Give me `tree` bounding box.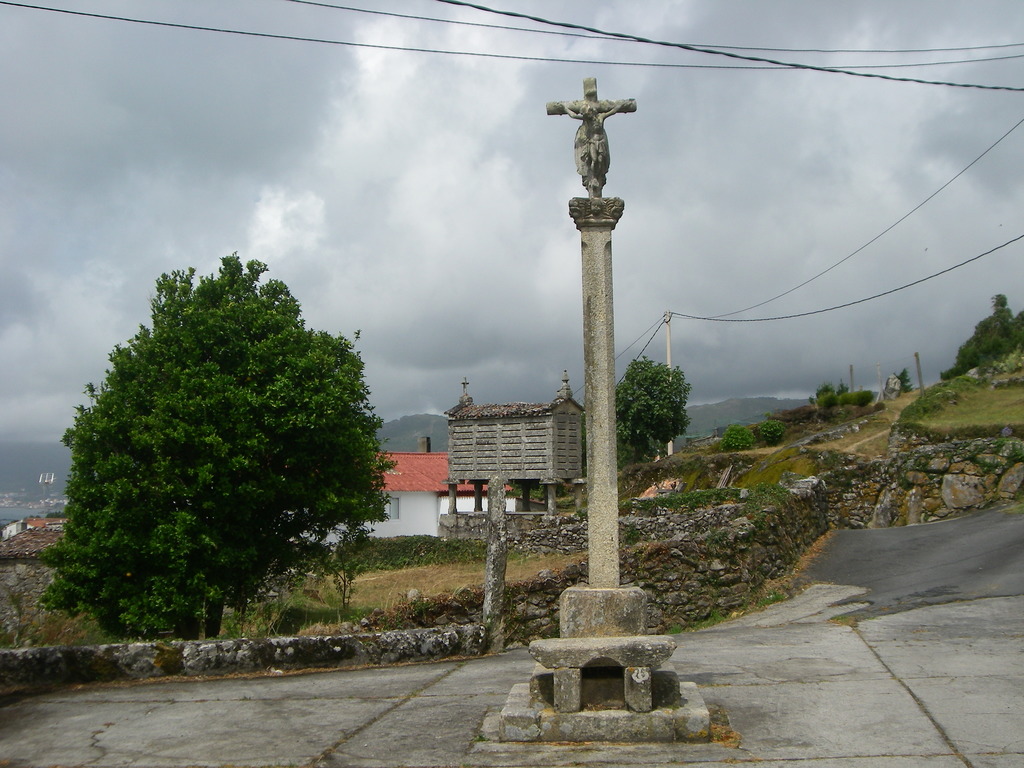
941:291:1023:378.
